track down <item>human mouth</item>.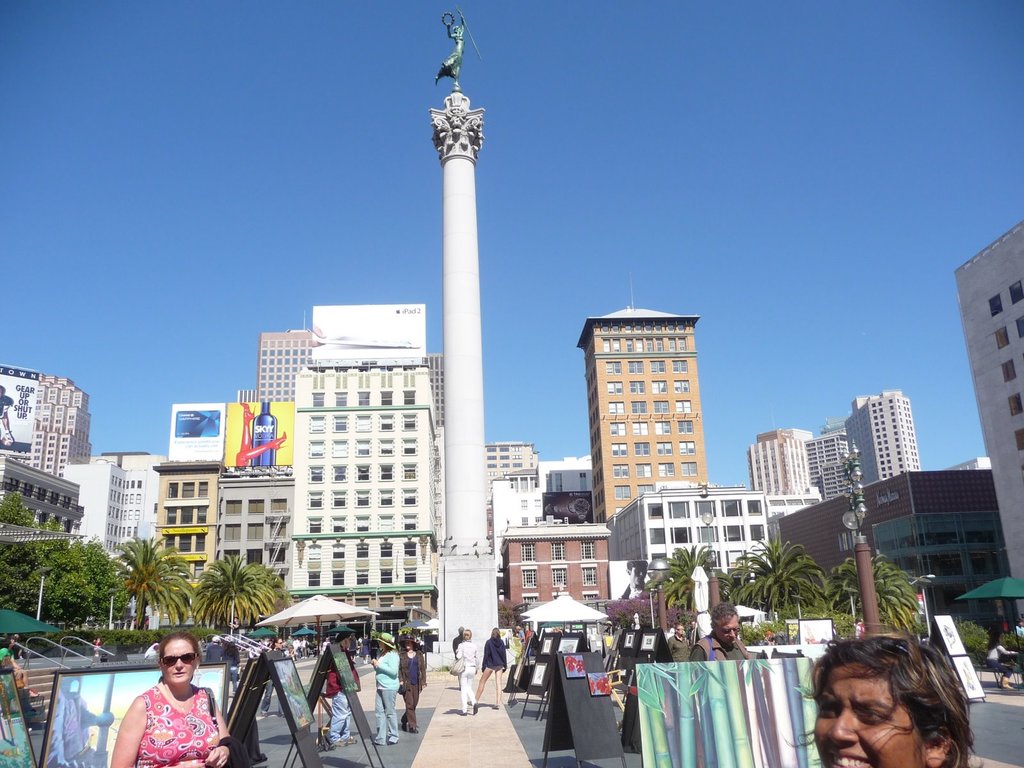
Tracked to left=825, top=745, right=872, bottom=766.
